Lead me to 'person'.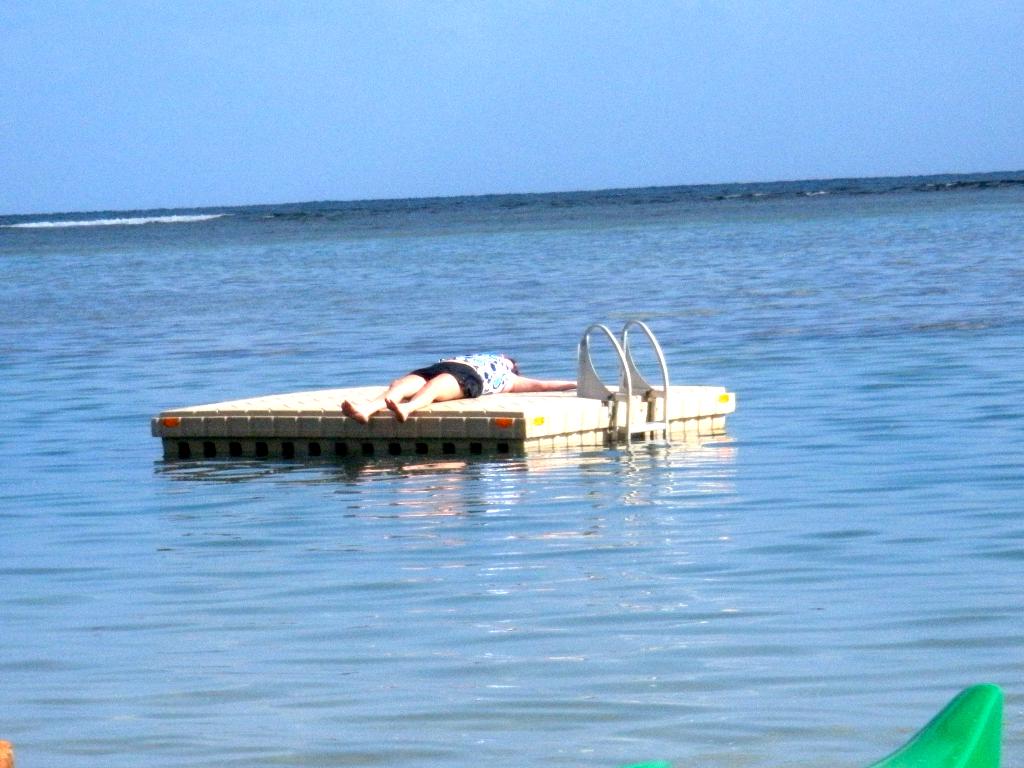
Lead to BBox(346, 348, 581, 429).
